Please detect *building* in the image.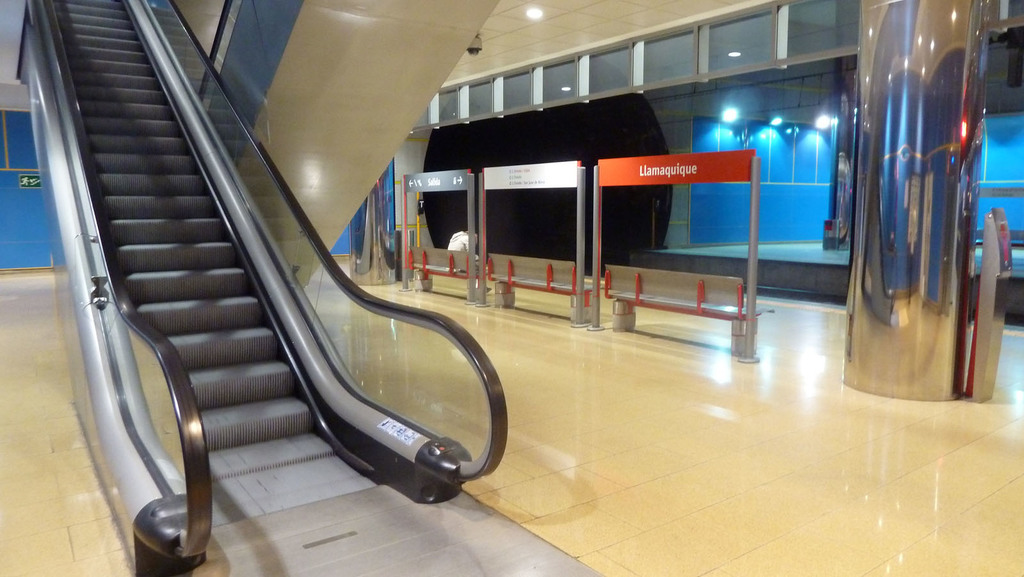
(left=0, top=0, right=1023, bottom=574).
